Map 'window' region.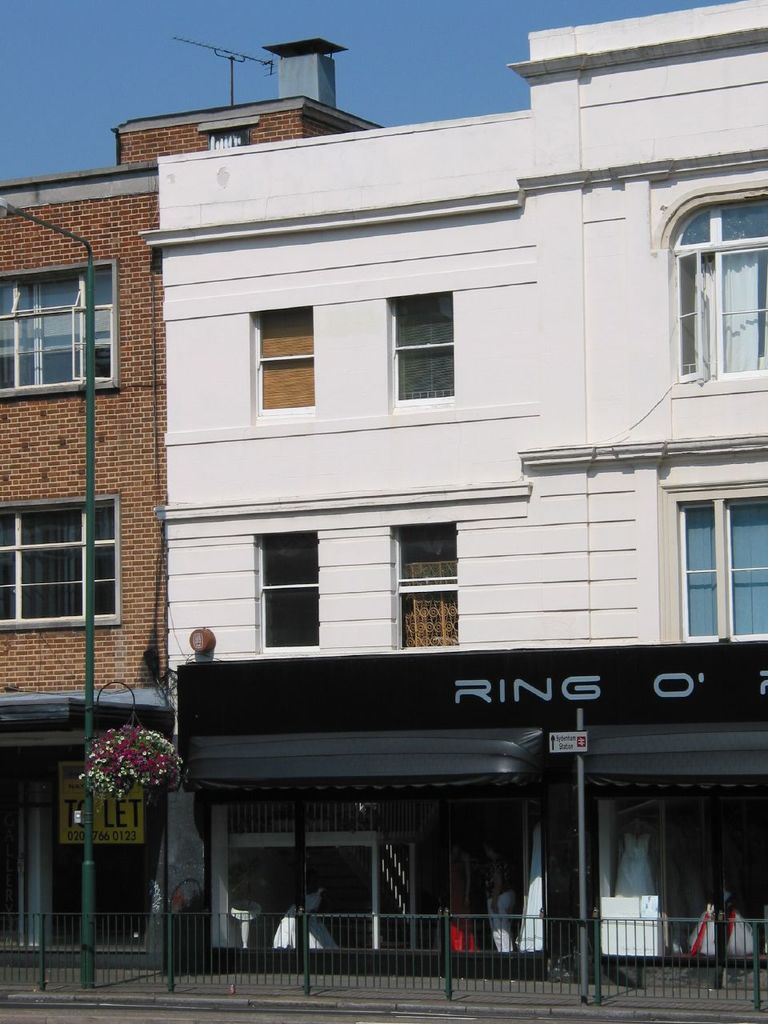
Mapped to (left=676, top=498, right=767, bottom=637).
